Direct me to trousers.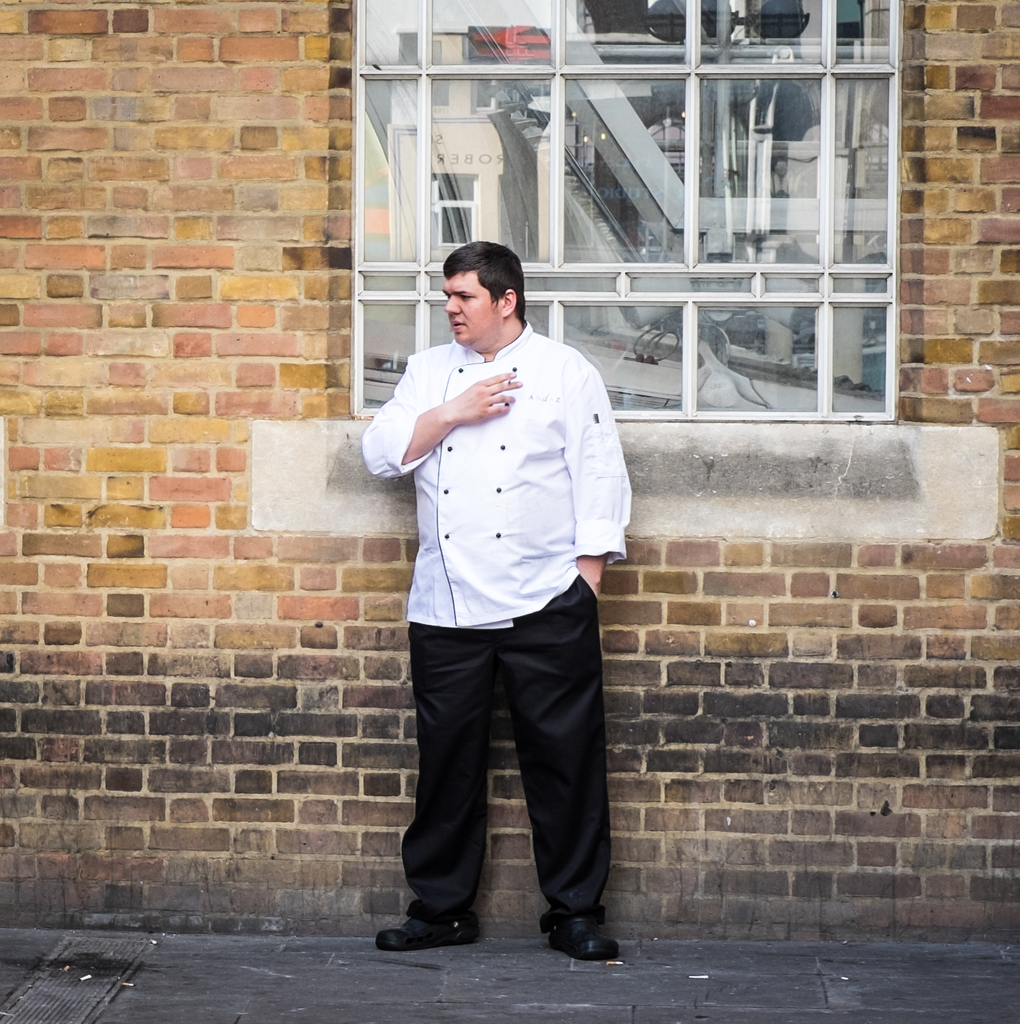
Direction: (388, 566, 621, 931).
